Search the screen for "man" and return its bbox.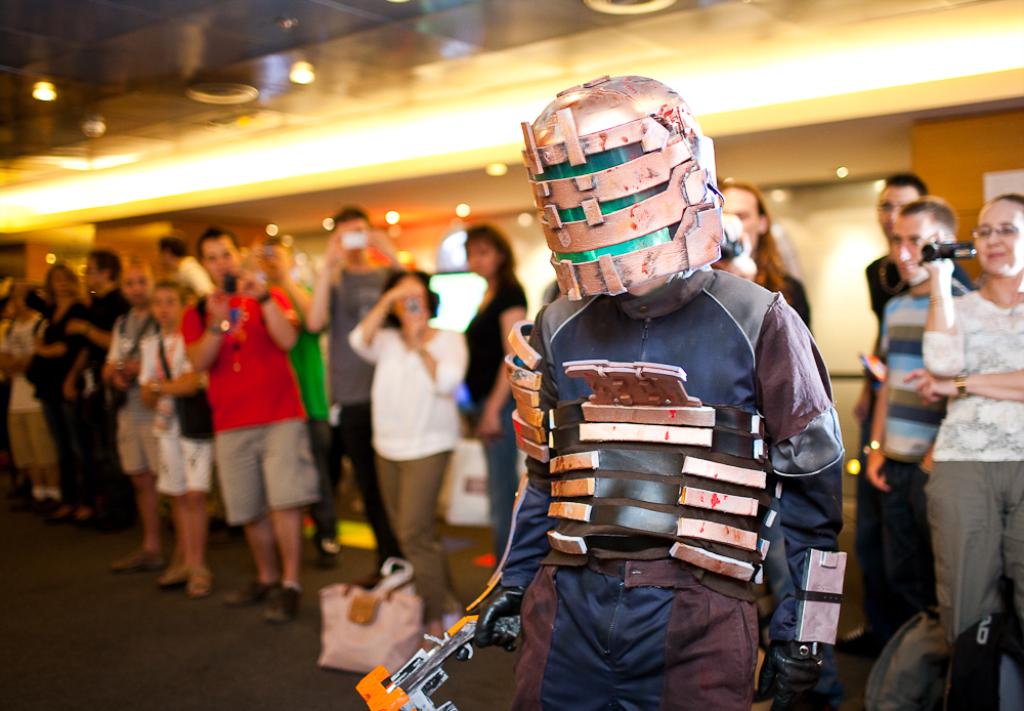
Found: left=175, top=227, right=300, bottom=624.
